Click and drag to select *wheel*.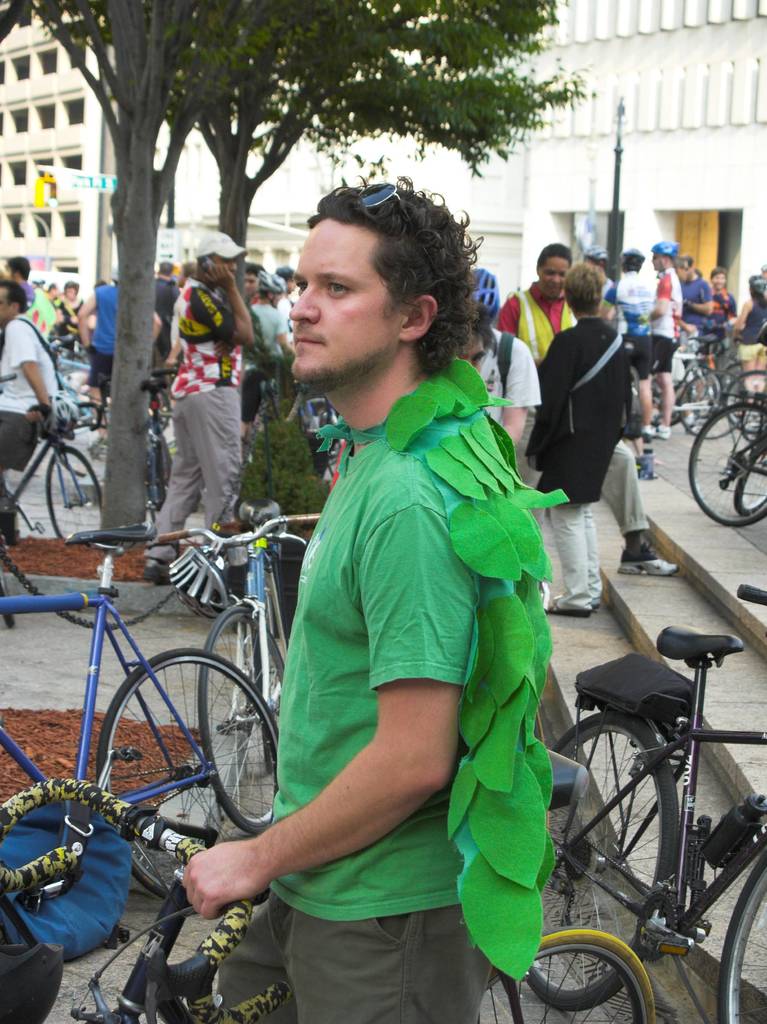
Selection: l=716, t=850, r=766, b=1023.
